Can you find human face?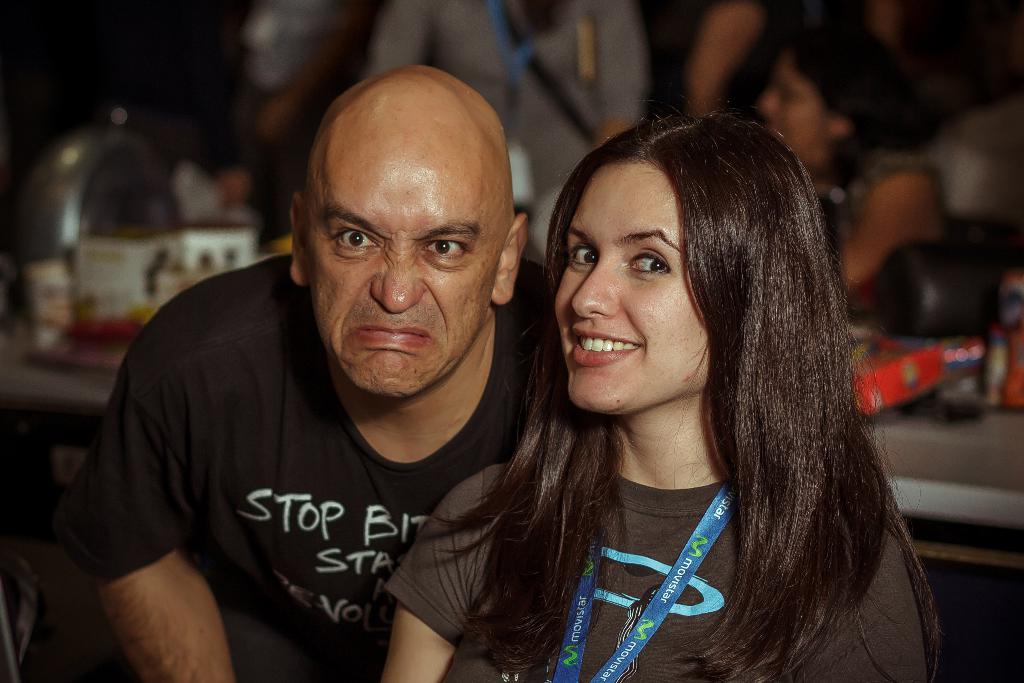
Yes, bounding box: (x1=764, y1=54, x2=826, y2=163).
